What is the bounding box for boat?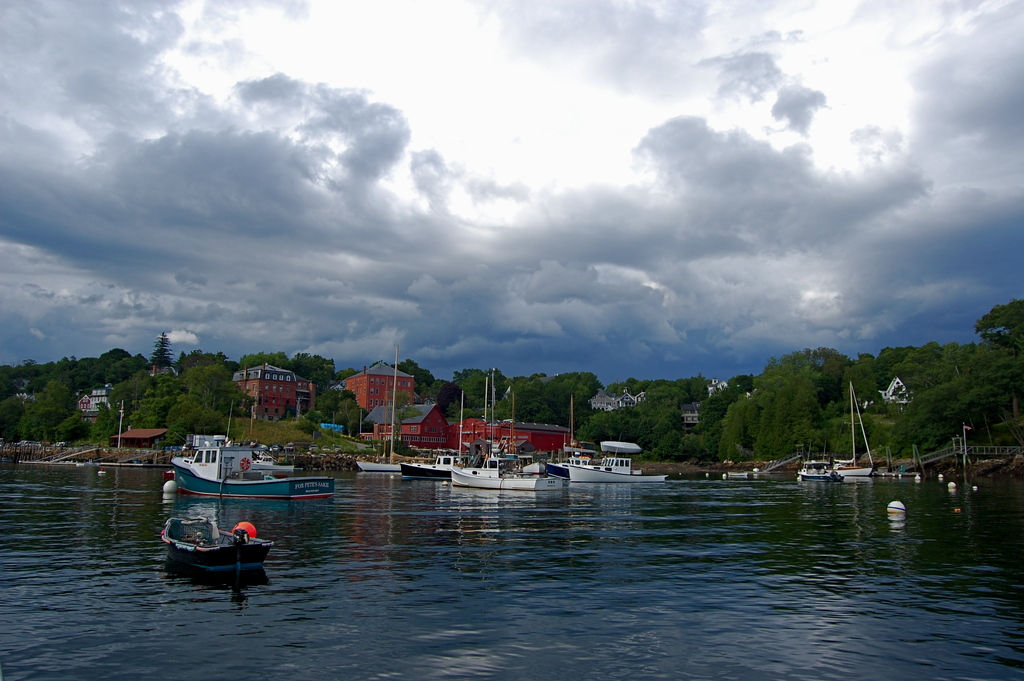
l=356, t=456, r=453, b=473.
